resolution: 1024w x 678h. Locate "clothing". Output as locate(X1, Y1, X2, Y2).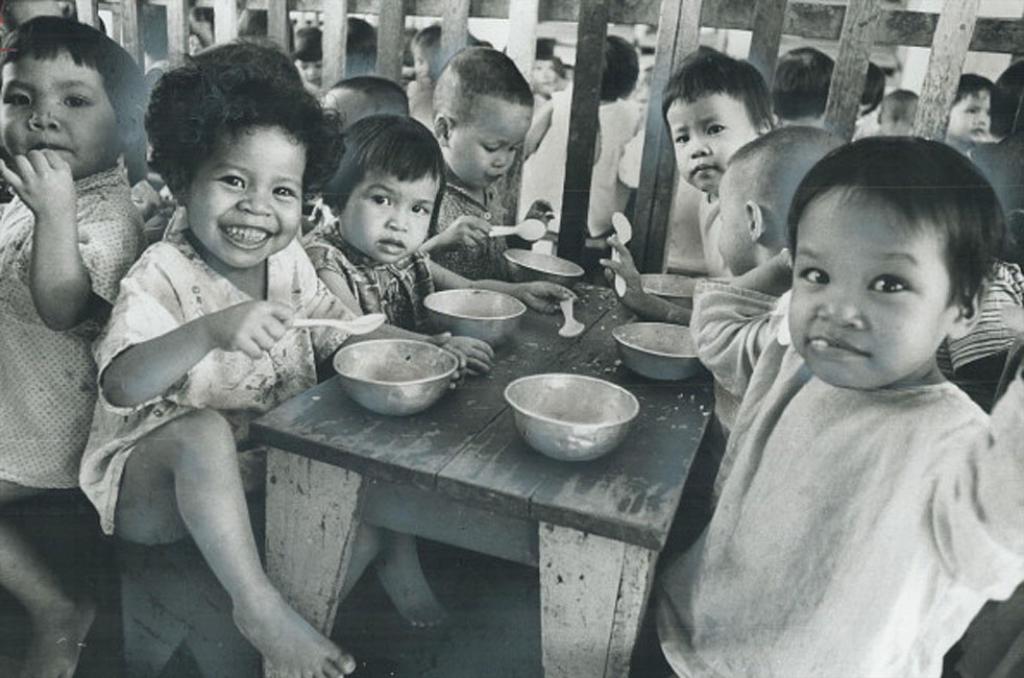
locate(296, 220, 440, 333).
